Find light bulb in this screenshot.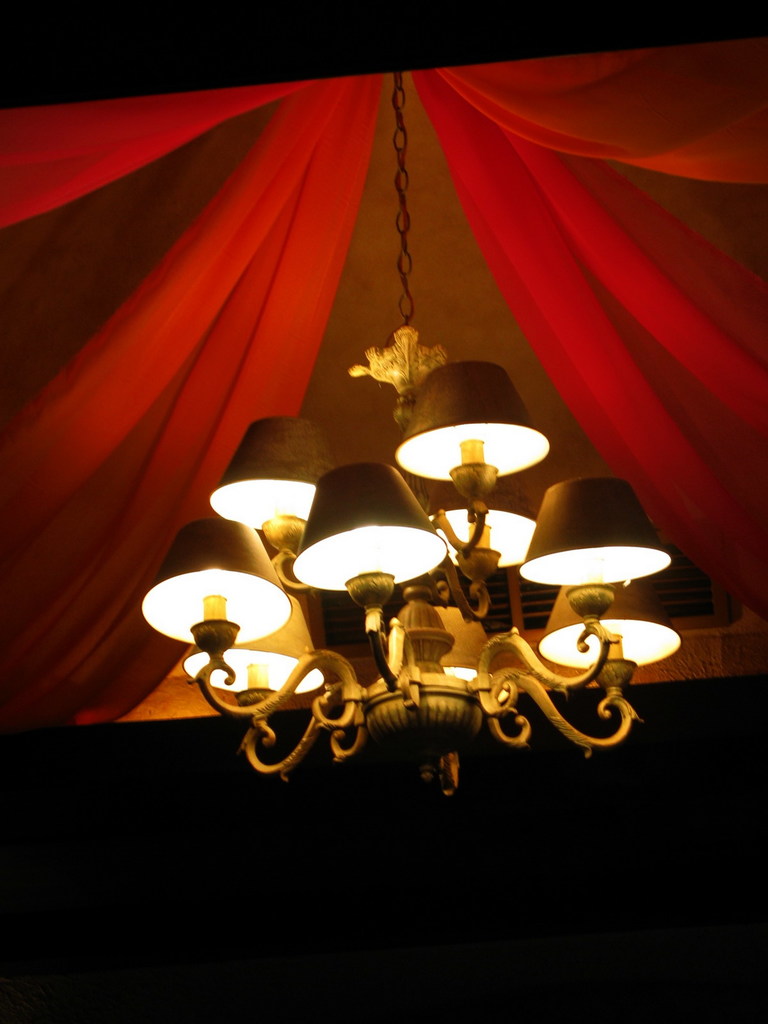
The bounding box for light bulb is (left=462, top=420, right=486, bottom=465).
